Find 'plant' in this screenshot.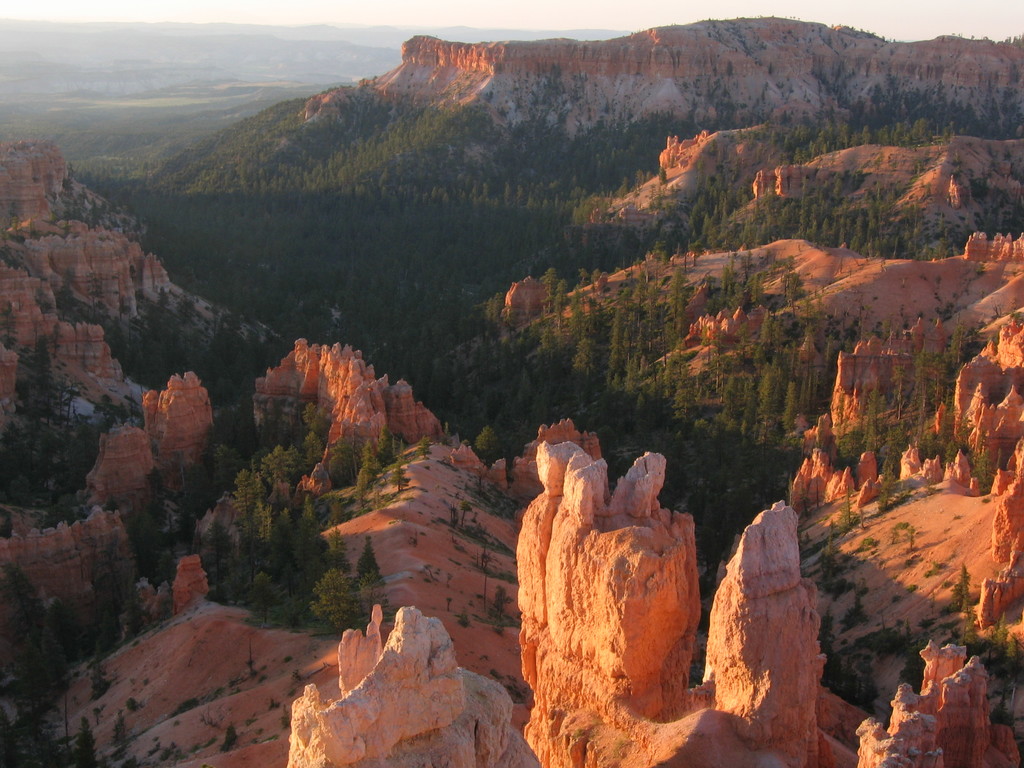
The bounding box for 'plant' is [x1=199, y1=686, x2=225, y2=706].
